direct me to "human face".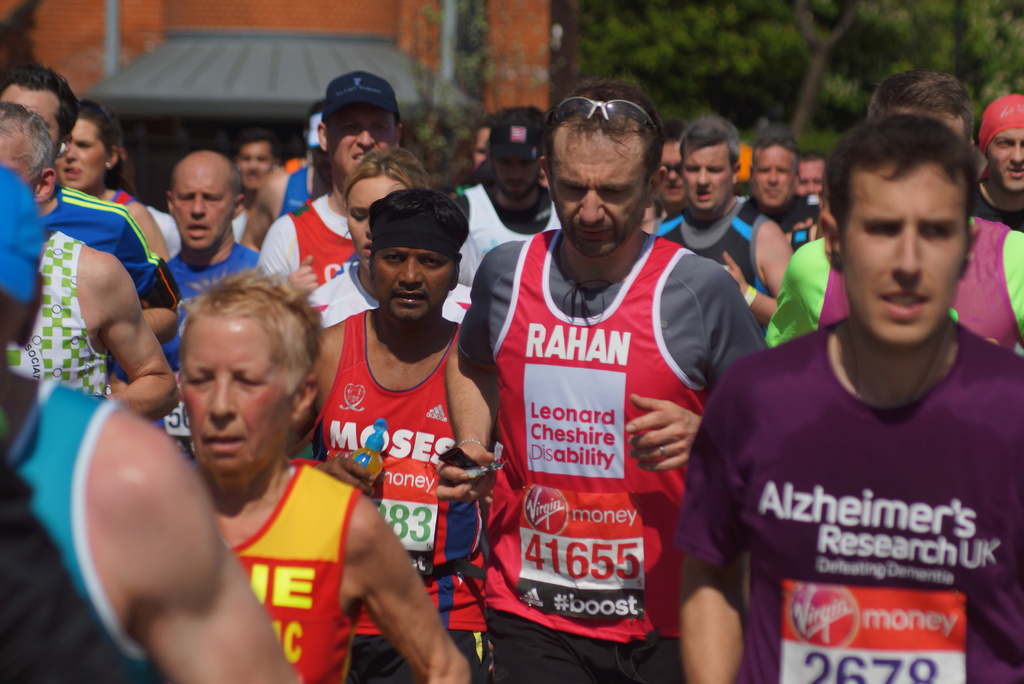
Direction: 240, 145, 273, 188.
